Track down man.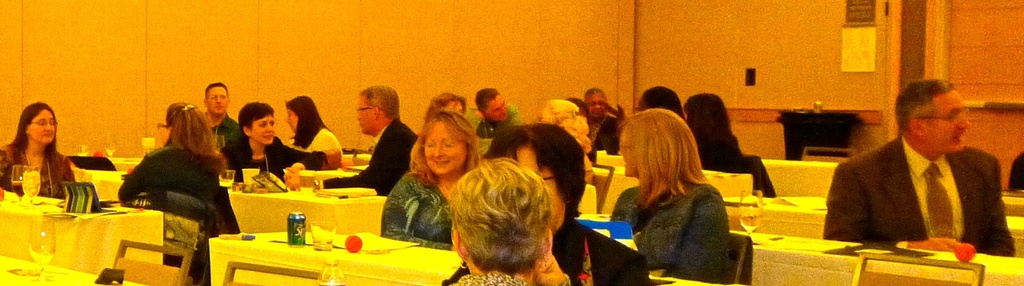
Tracked to 824/79/1016/258.
